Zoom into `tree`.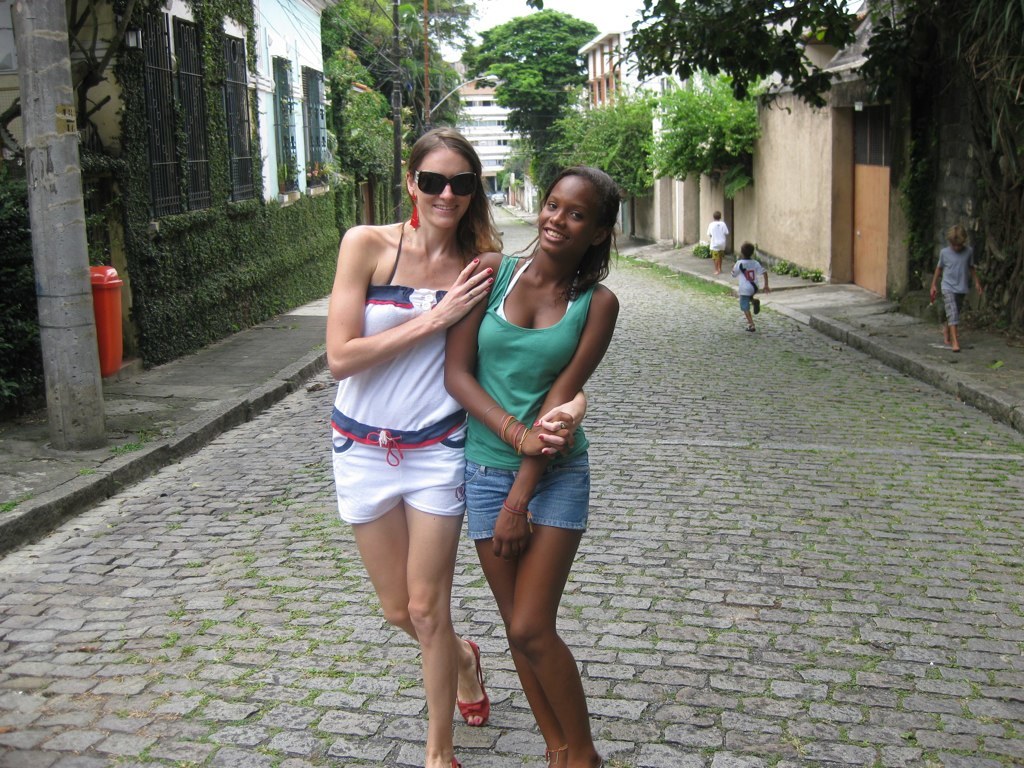
Zoom target: l=523, t=0, r=868, b=112.
